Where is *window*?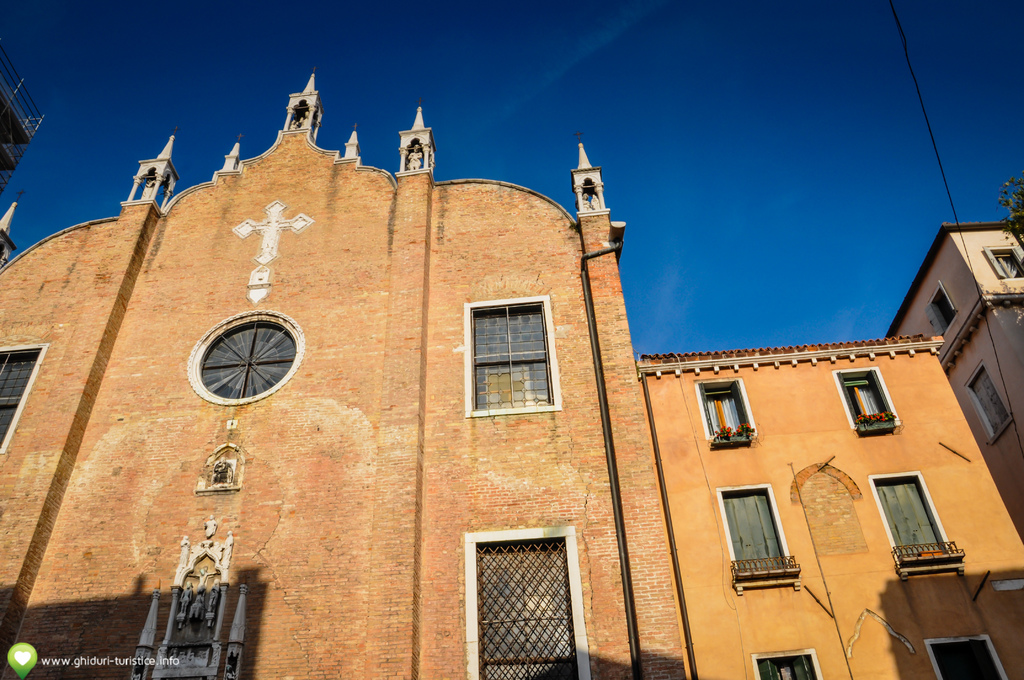
{"x1": 965, "y1": 362, "x2": 1012, "y2": 439}.
